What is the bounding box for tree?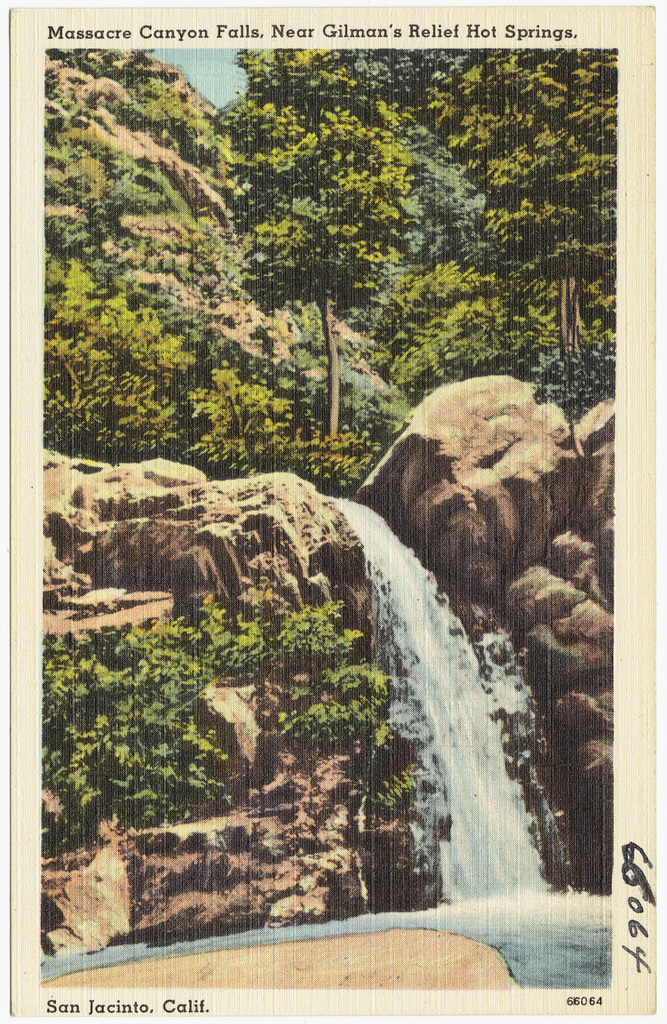
{"left": 160, "top": 61, "right": 479, "bottom": 457}.
